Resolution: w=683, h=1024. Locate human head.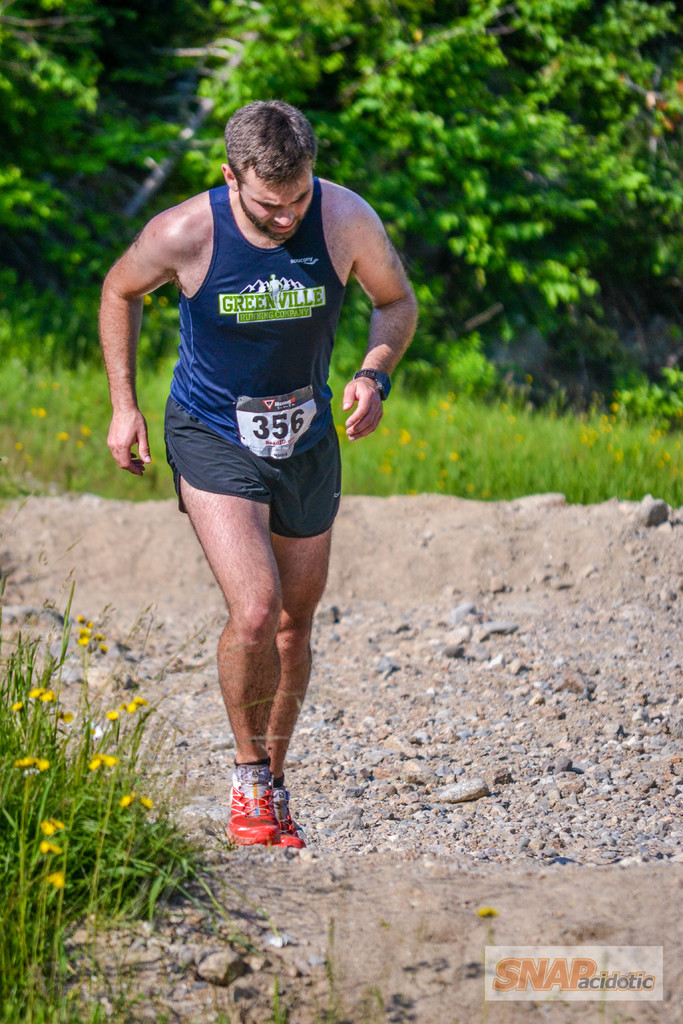
(206,93,327,216).
